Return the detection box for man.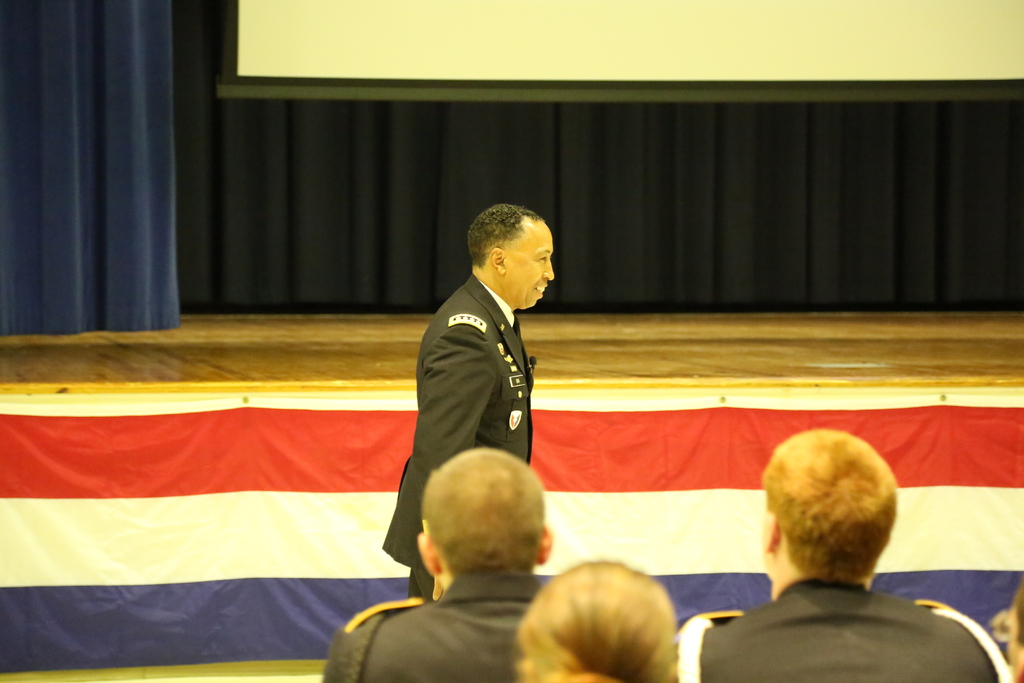
l=387, t=204, r=564, b=603.
